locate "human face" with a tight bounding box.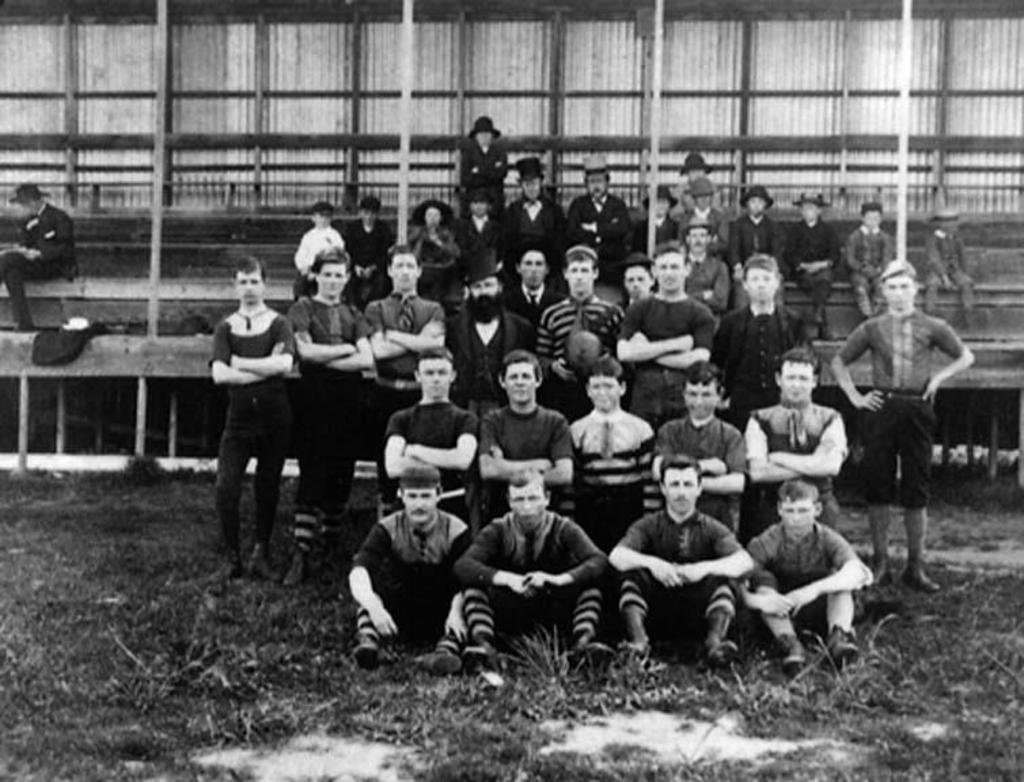
515 167 542 206.
